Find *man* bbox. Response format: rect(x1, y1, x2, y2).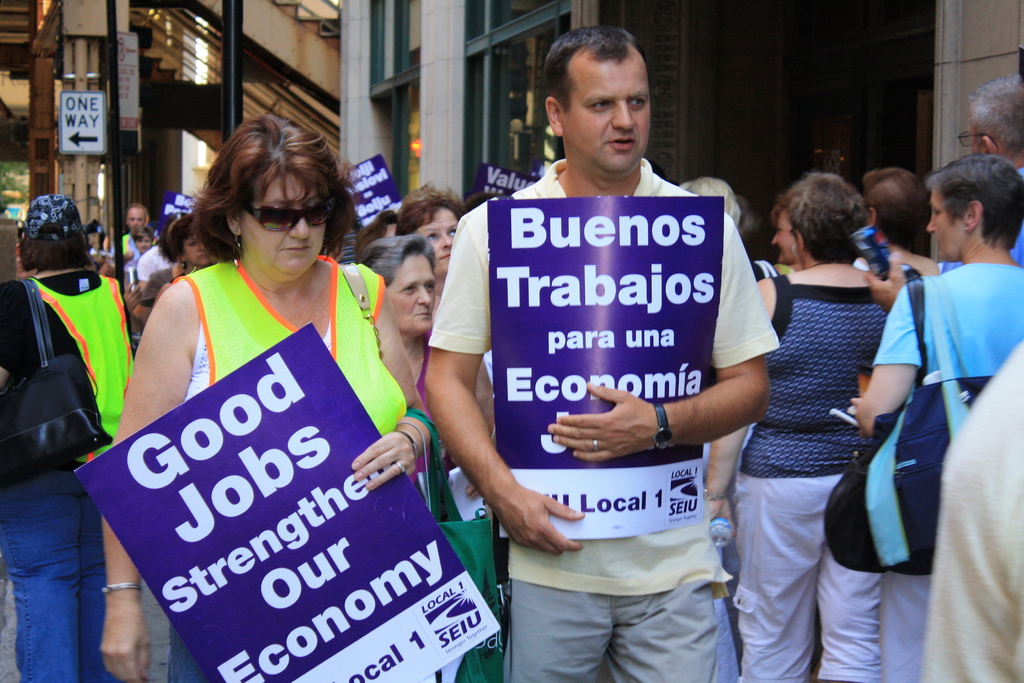
rect(424, 42, 790, 656).
